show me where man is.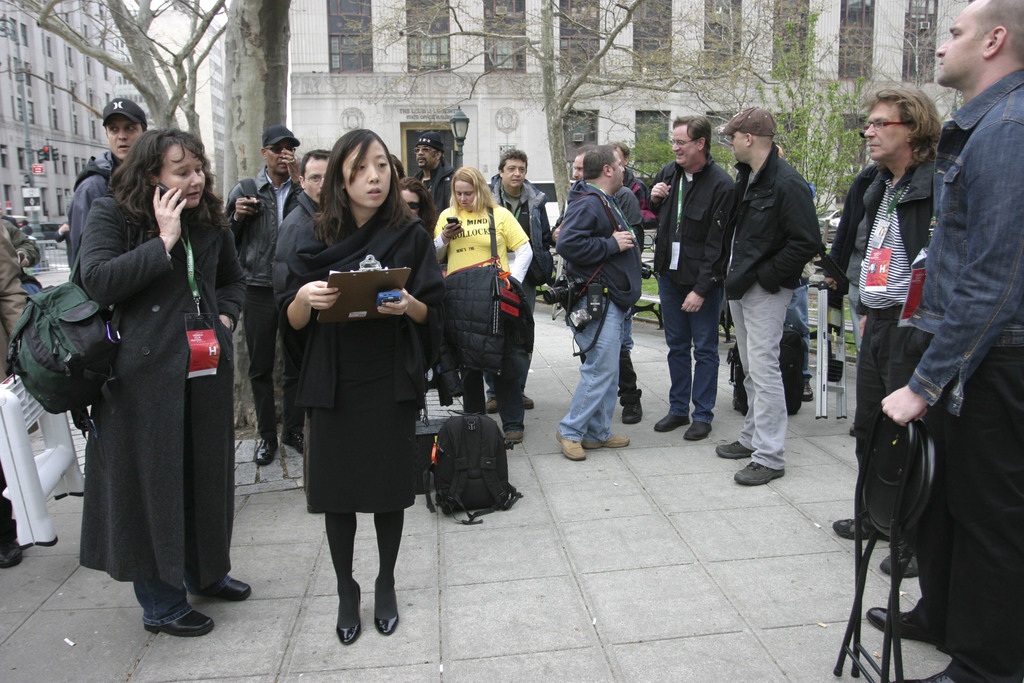
man is at 630,110,746,447.
